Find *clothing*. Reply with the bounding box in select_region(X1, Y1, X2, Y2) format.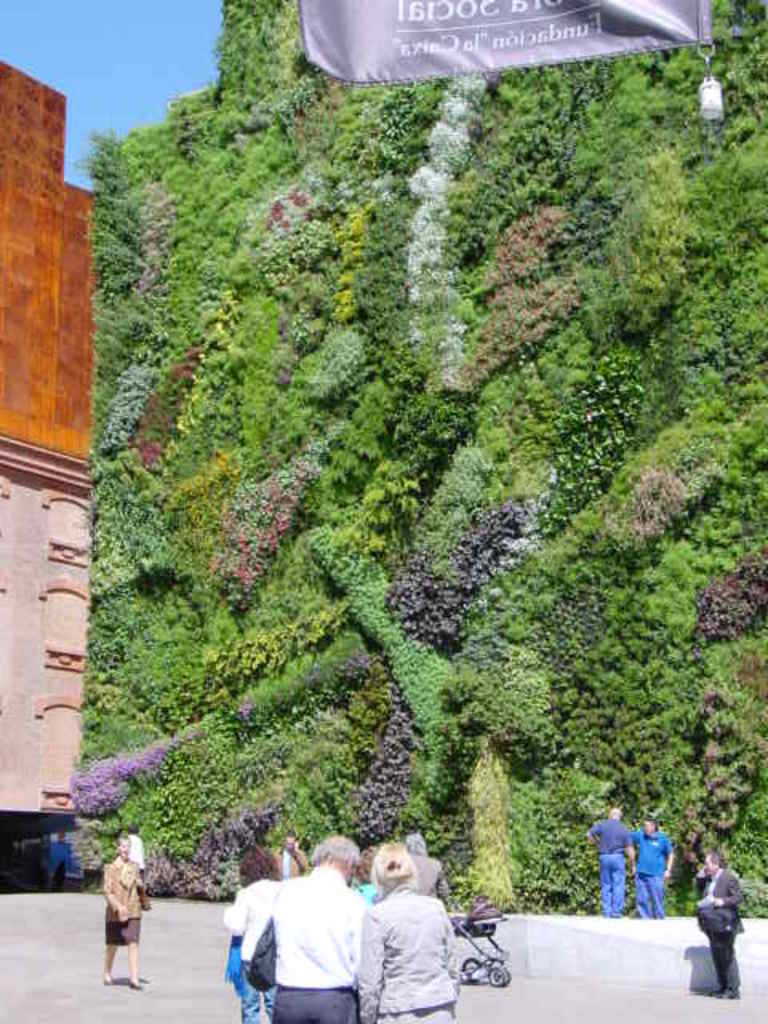
select_region(237, 864, 371, 1022).
